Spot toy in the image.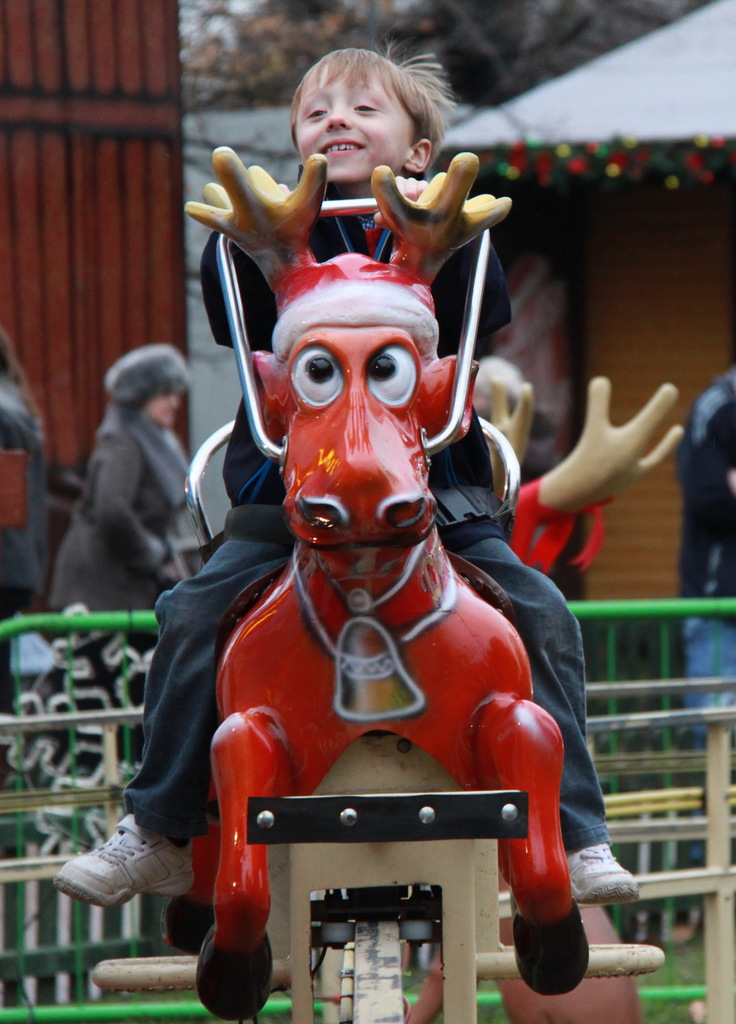
toy found at Rect(170, 205, 588, 1016).
